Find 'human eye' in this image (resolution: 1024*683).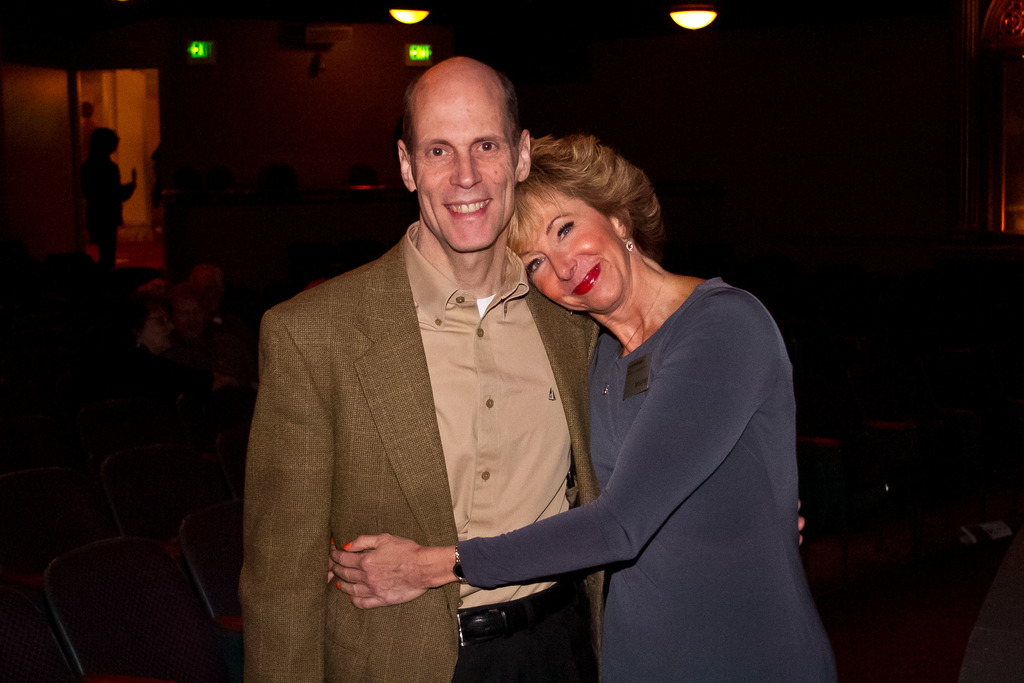
[left=527, top=252, right=547, bottom=278].
